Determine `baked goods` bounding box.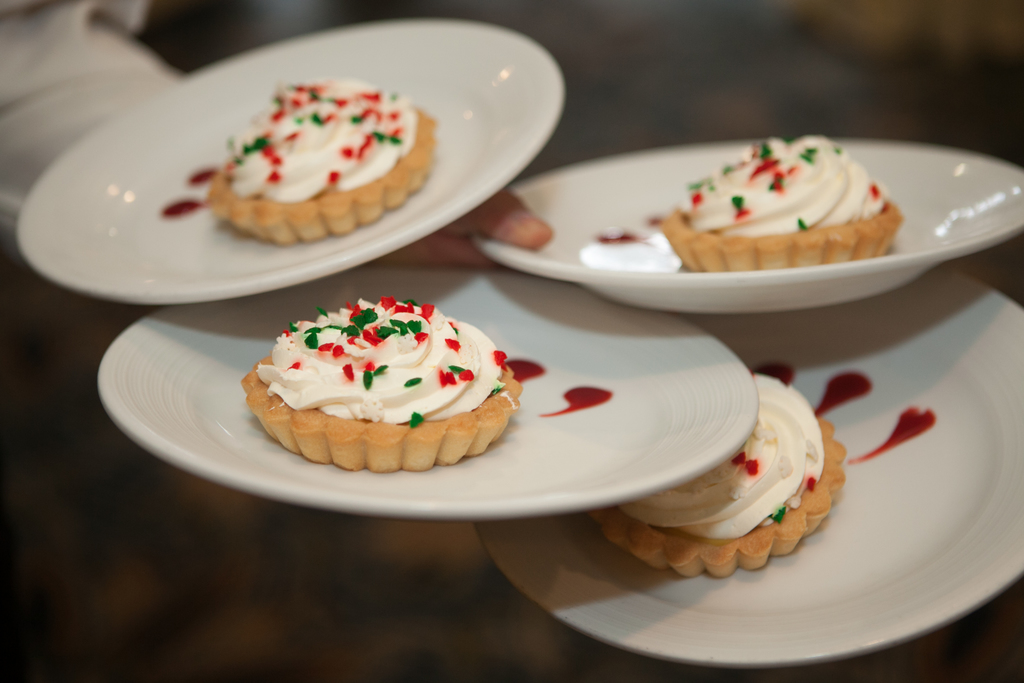
Determined: <region>203, 76, 435, 245</region>.
